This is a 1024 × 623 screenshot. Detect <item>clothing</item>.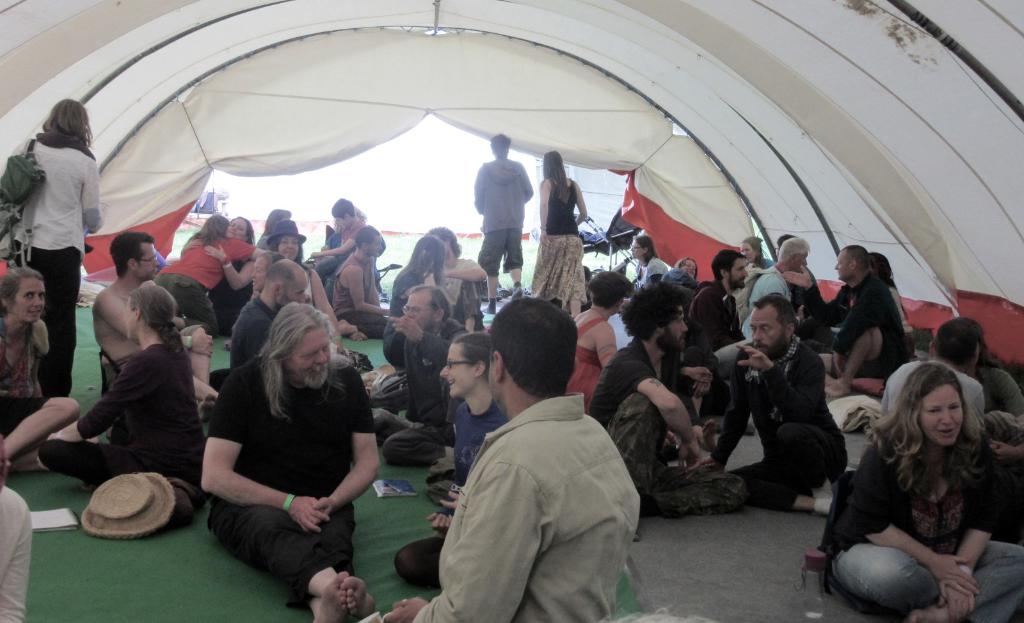
select_region(749, 268, 794, 340).
